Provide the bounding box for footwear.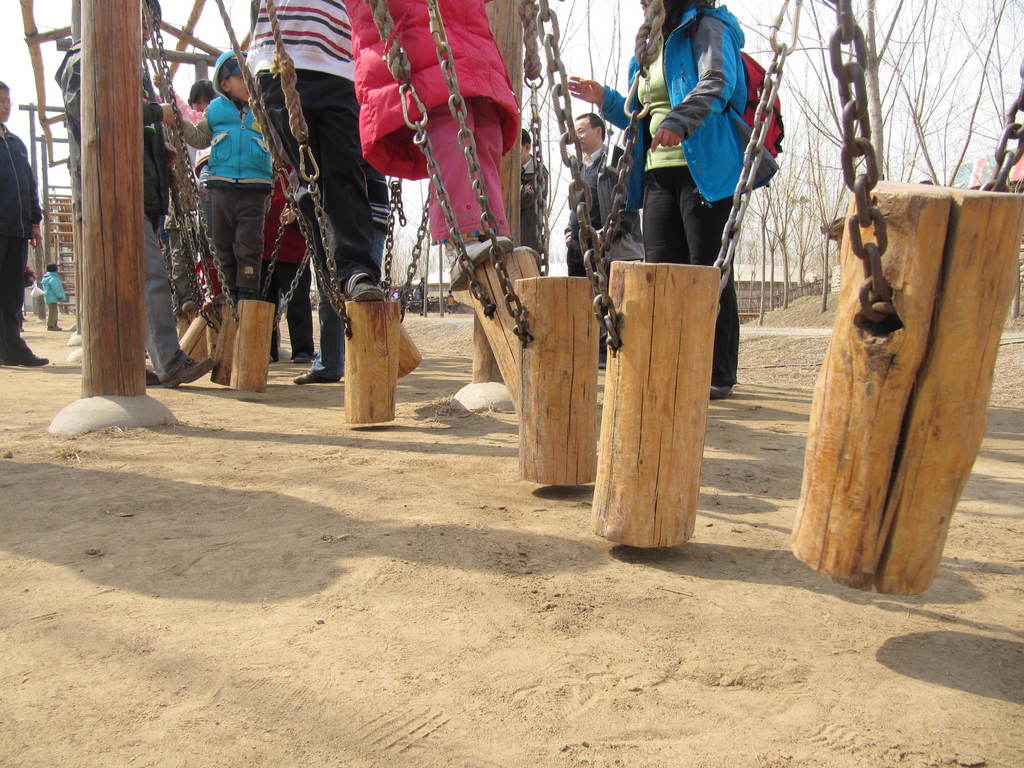
BBox(291, 365, 340, 383).
